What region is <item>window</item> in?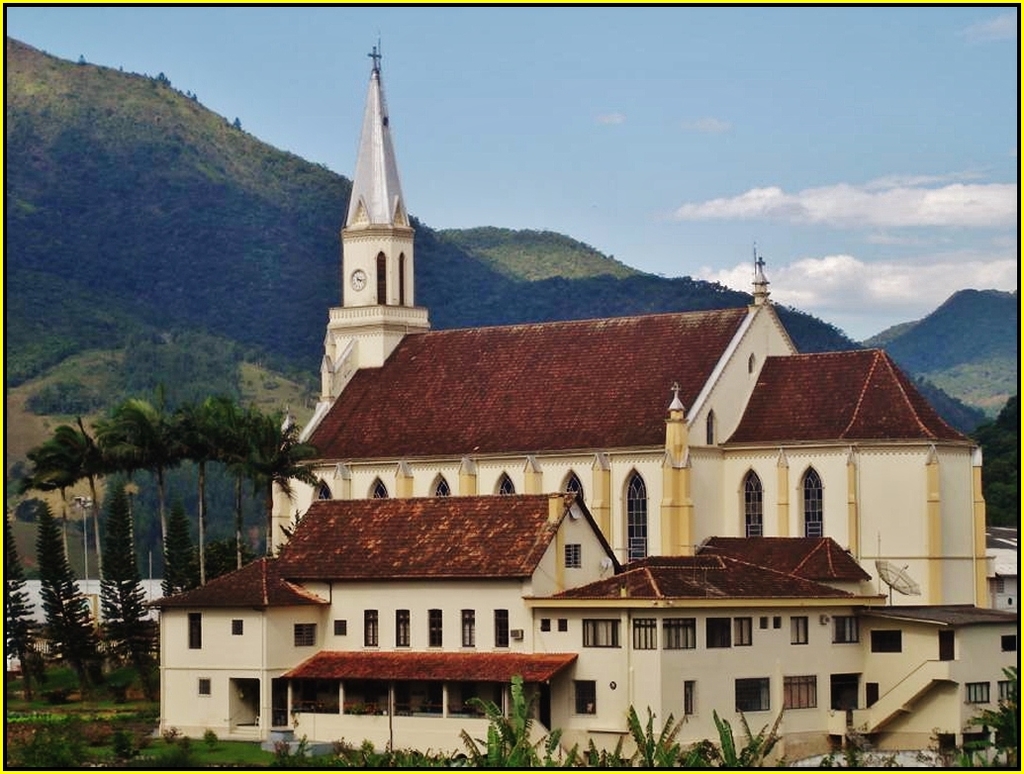
585, 623, 617, 644.
